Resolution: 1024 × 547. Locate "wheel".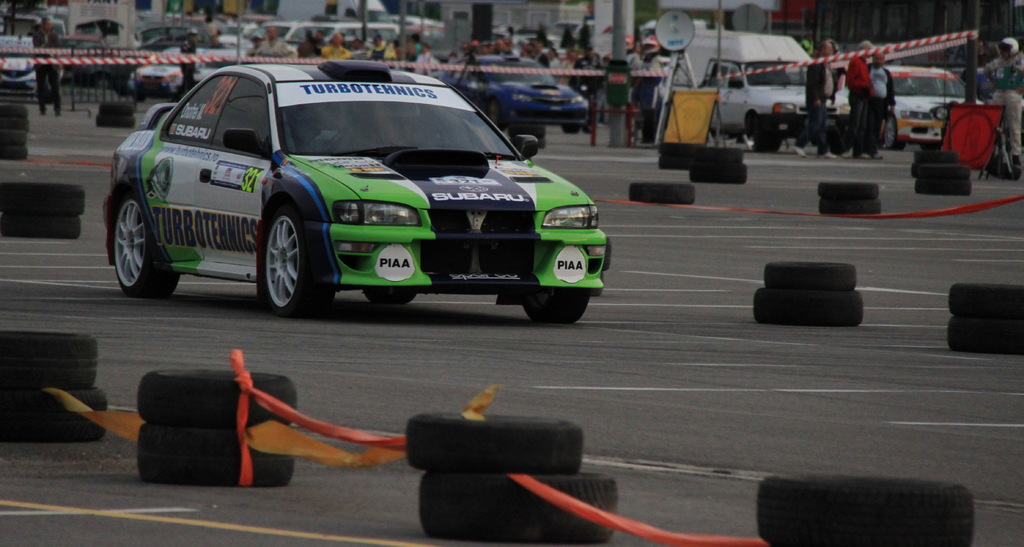
(362,290,422,314).
